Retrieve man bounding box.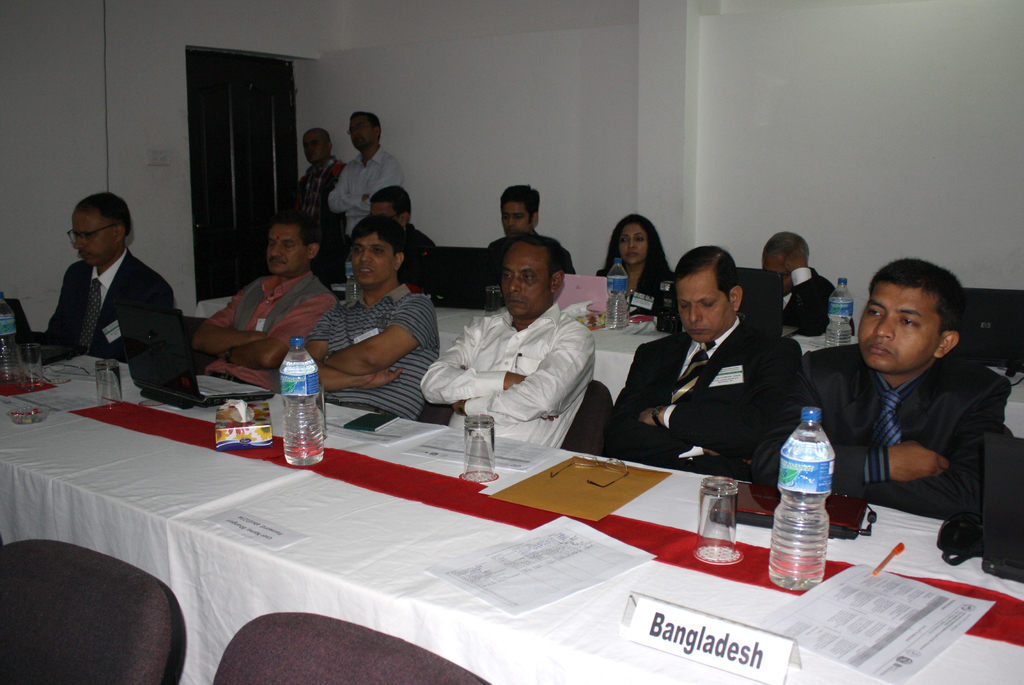
Bounding box: (371, 183, 438, 250).
